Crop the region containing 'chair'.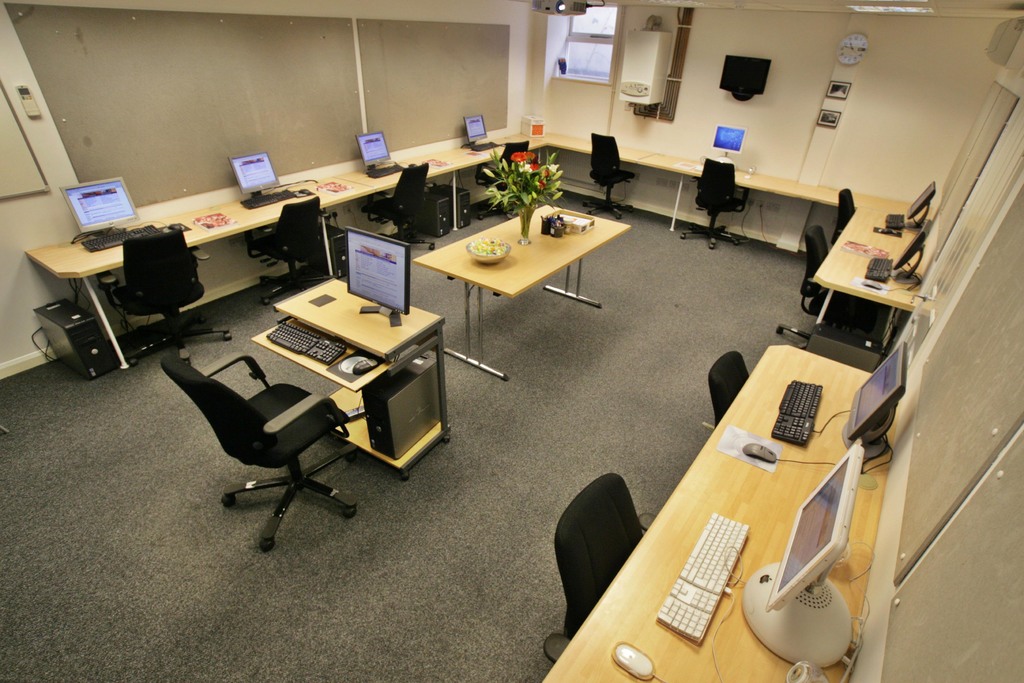
Crop region: {"left": 709, "top": 345, "right": 753, "bottom": 428}.
